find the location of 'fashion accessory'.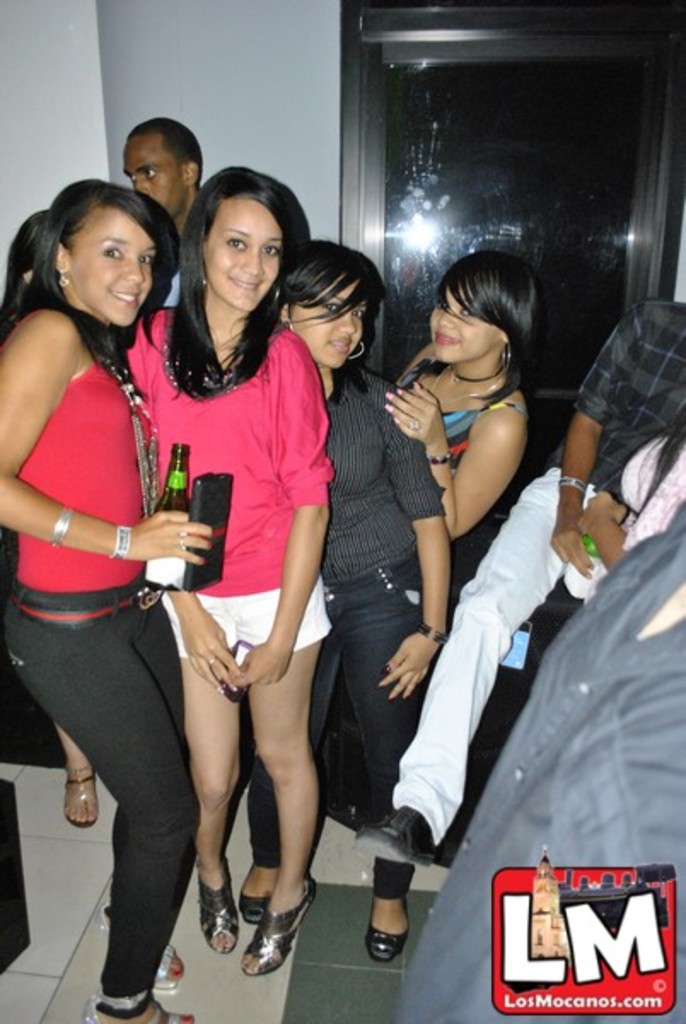
Location: (x1=352, y1=341, x2=365, y2=360).
